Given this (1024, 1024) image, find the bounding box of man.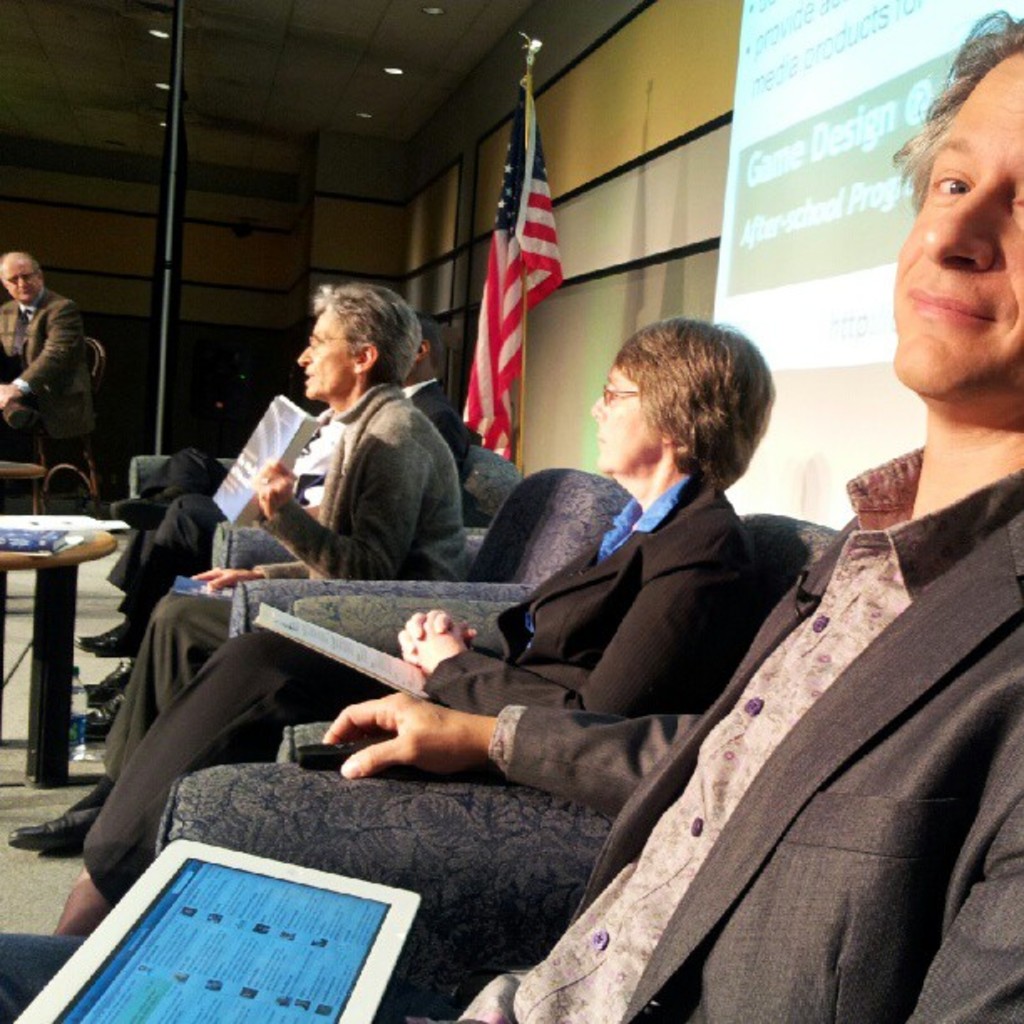
0,8,1022,1022.
